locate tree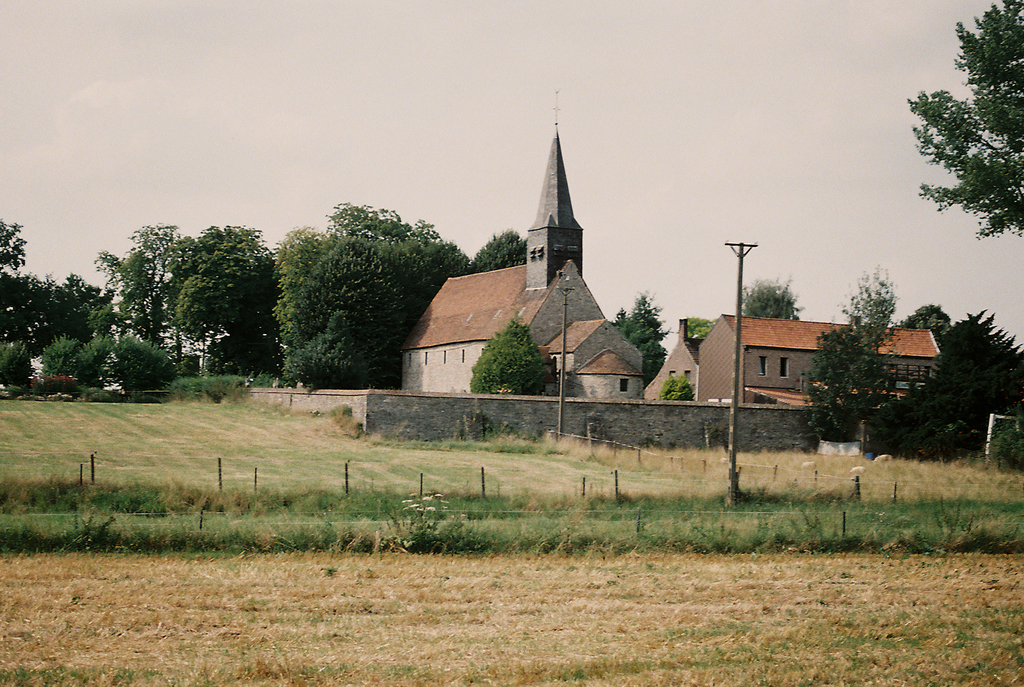
x1=941, y1=303, x2=1023, y2=407
